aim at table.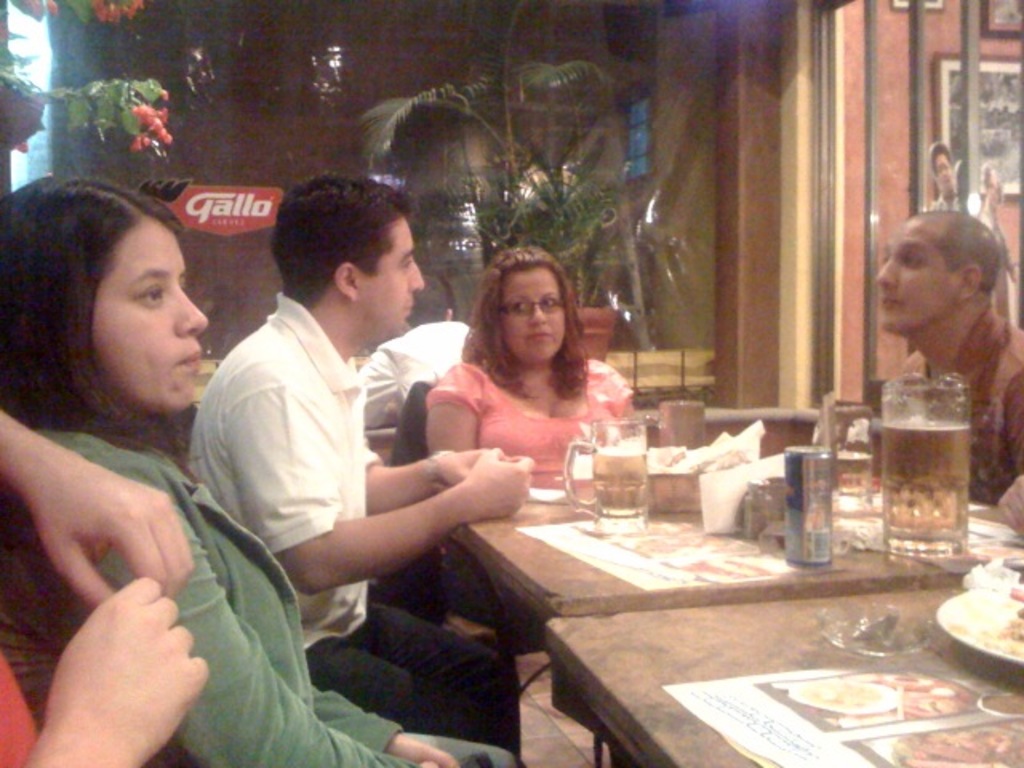
Aimed at <bbox>459, 470, 997, 614</bbox>.
